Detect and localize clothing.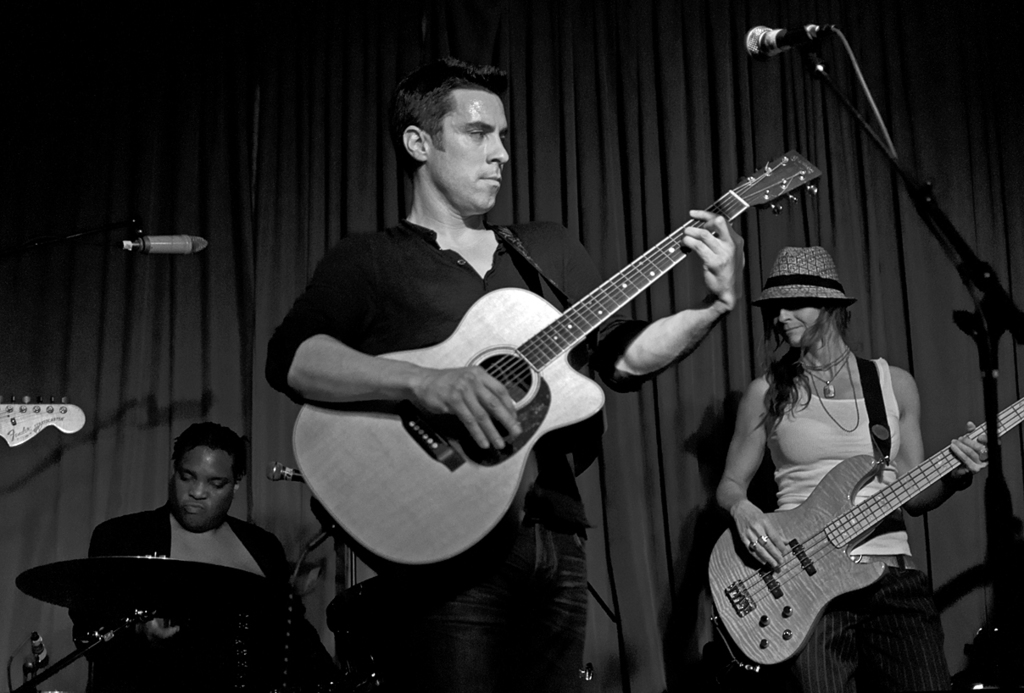
Localized at box=[743, 341, 946, 668].
